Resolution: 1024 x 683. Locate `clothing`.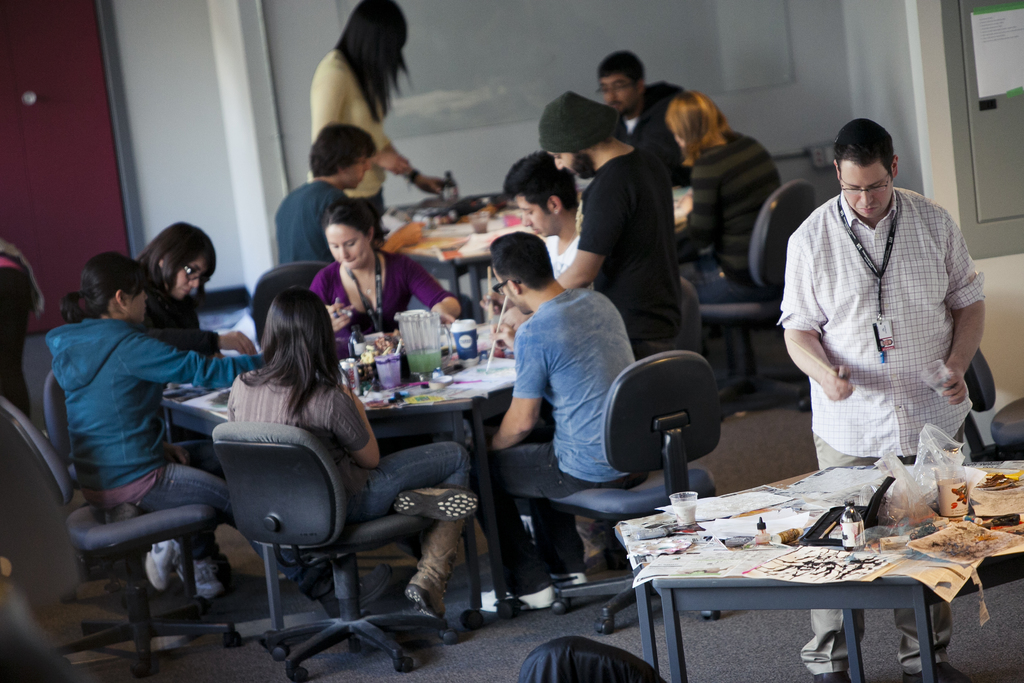
{"x1": 305, "y1": 51, "x2": 394, "y2": 238}.
